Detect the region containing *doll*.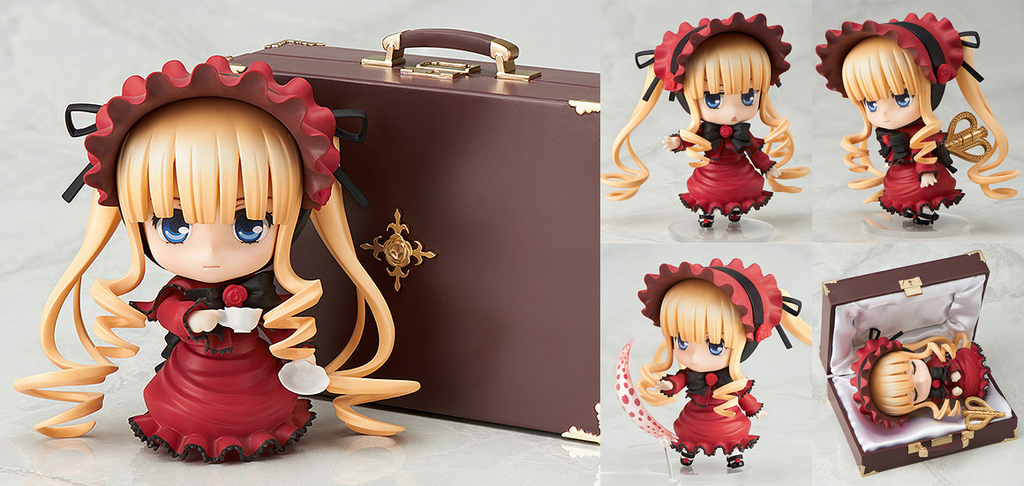
rect(5, 55, 424, 466).
